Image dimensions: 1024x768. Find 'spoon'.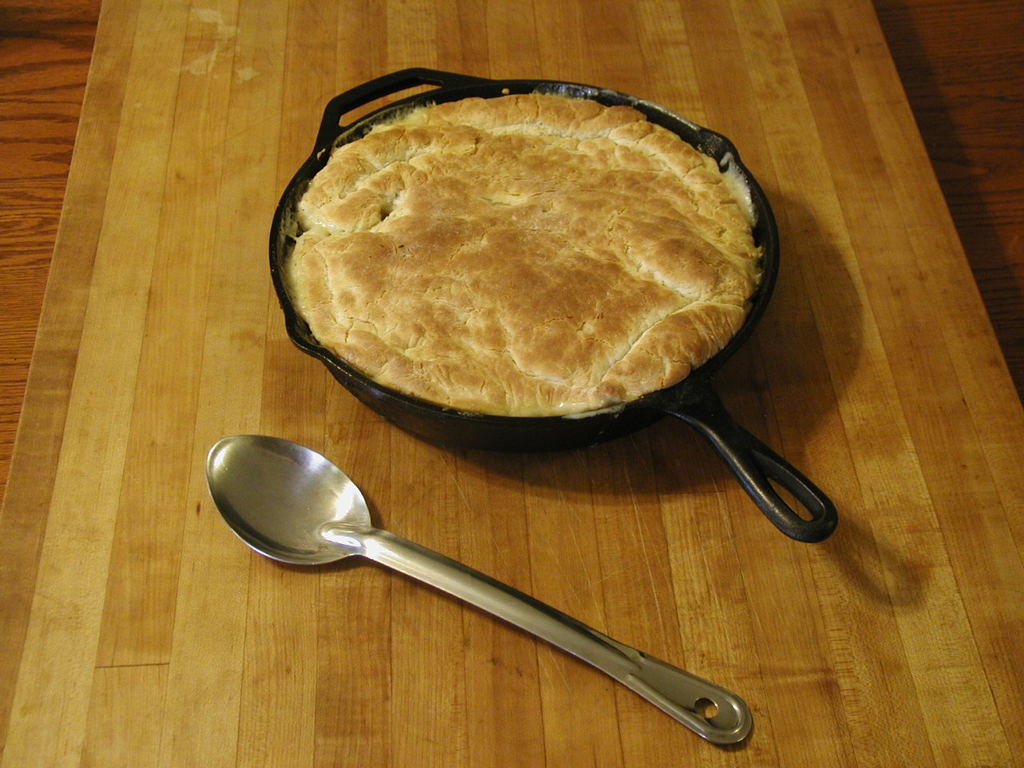
{"left": 204, "top": 435, "right": 752, "bottom": 746}.
